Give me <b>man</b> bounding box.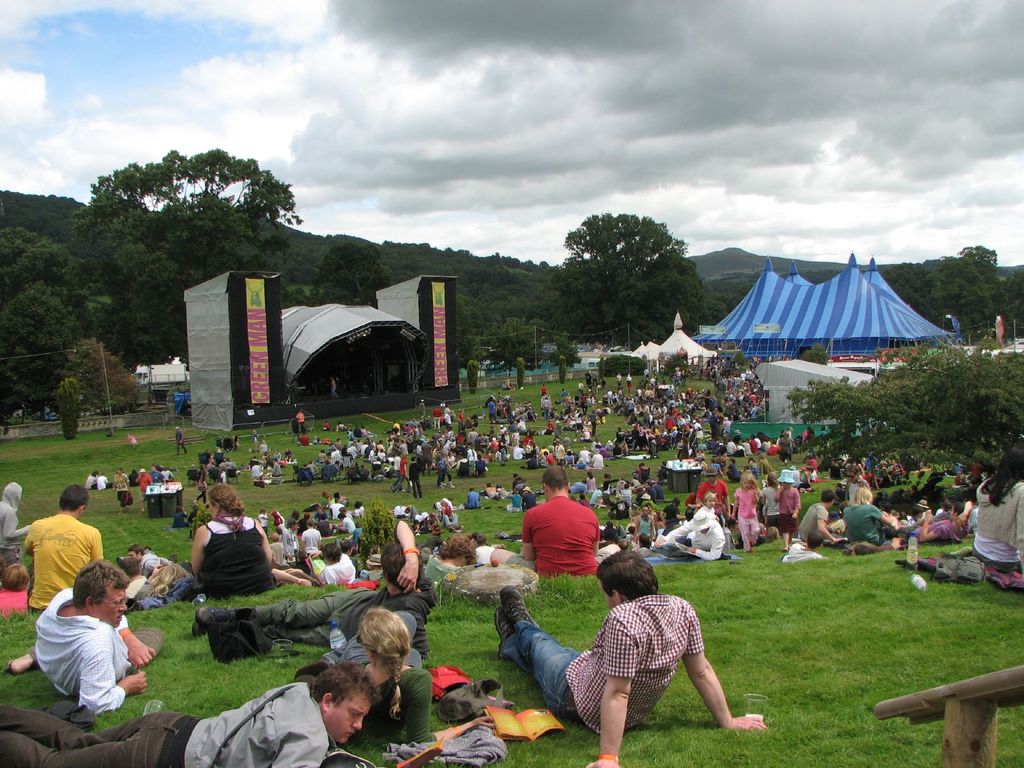
[20,573,141,732].
